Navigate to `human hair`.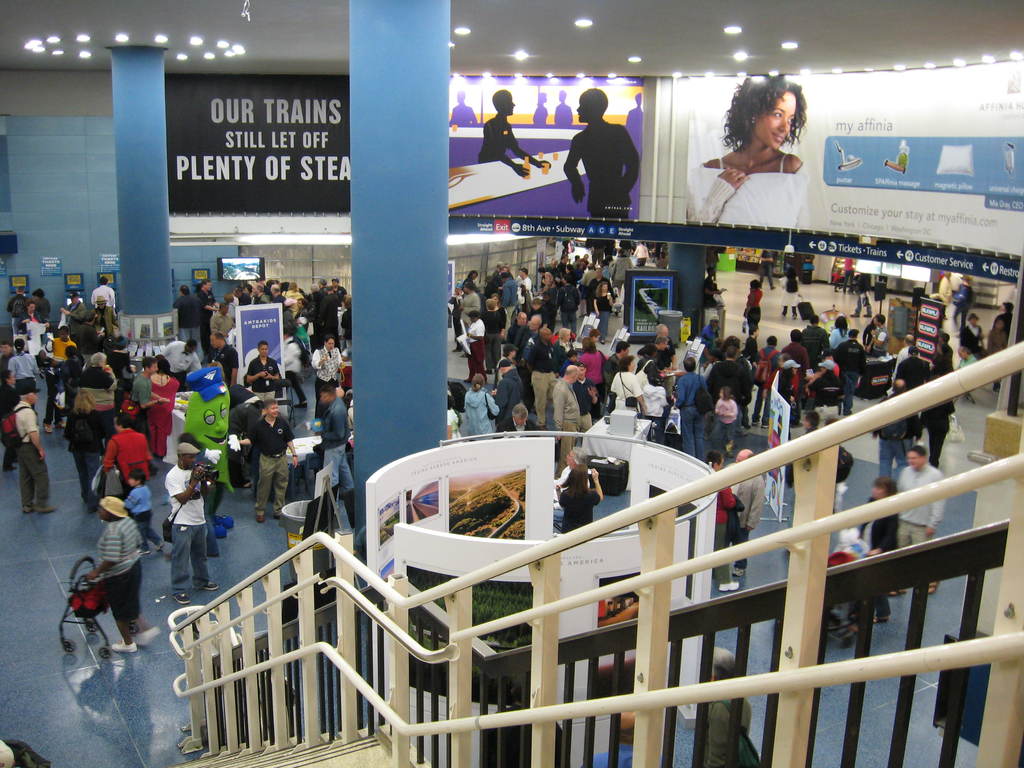
Navigation target: <box>143,356,157,372</box>.
